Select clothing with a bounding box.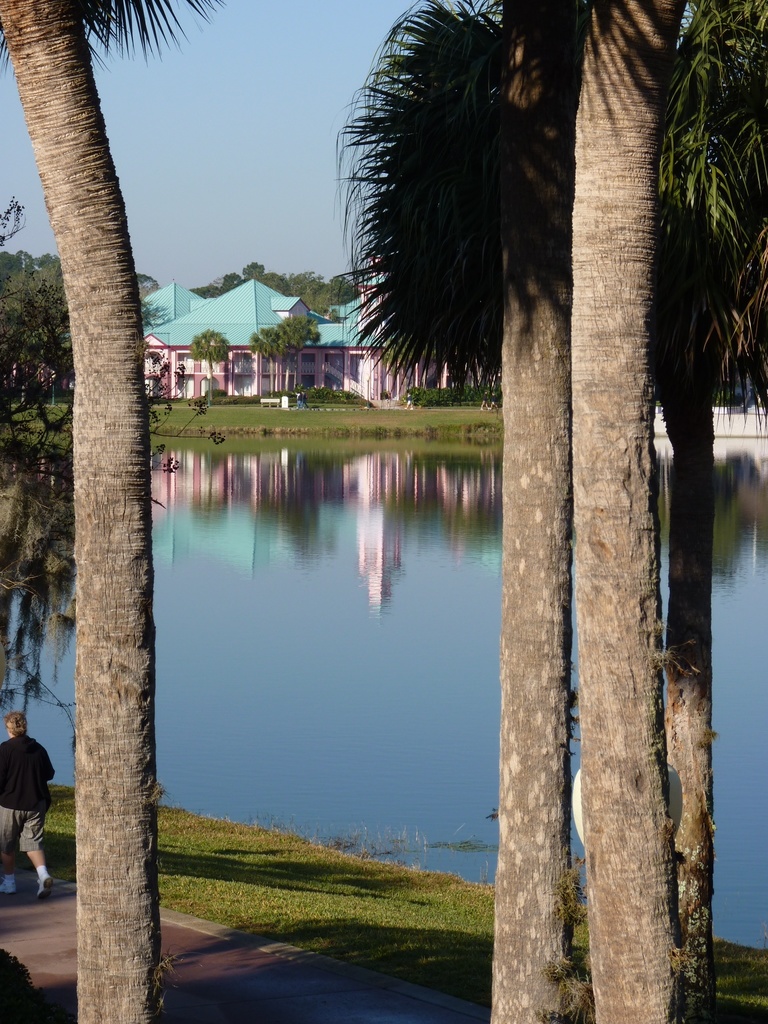
region(0, 727, 56, 854).
